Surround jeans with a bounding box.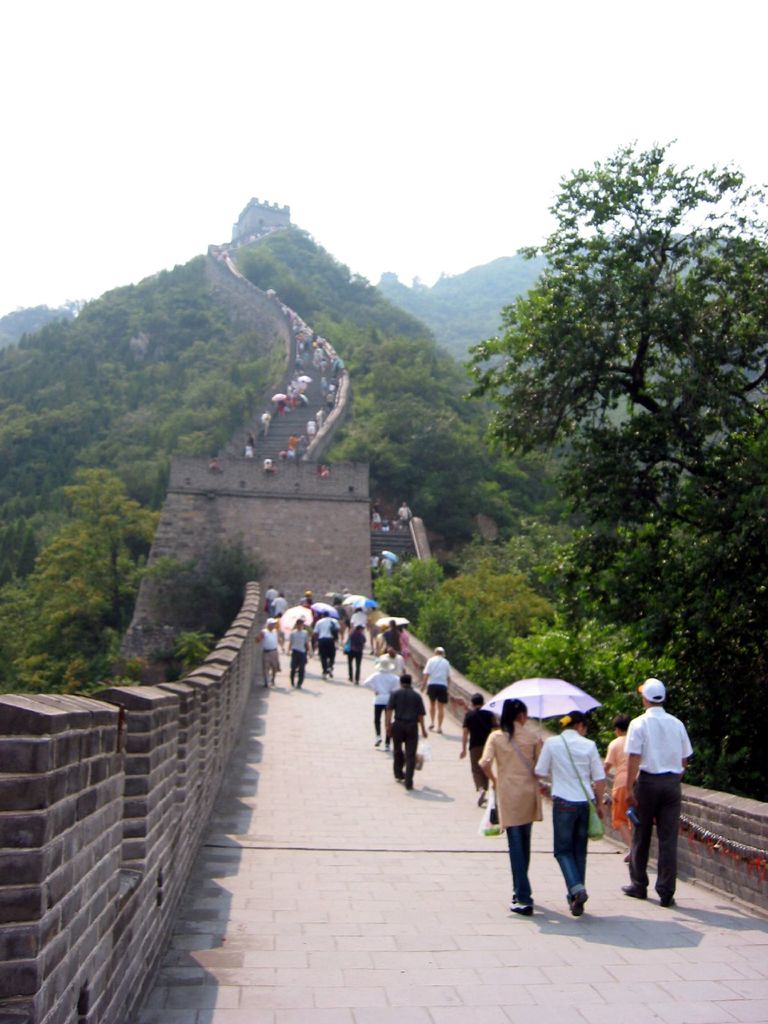
<region>509, 827, 535, 899</region>.
